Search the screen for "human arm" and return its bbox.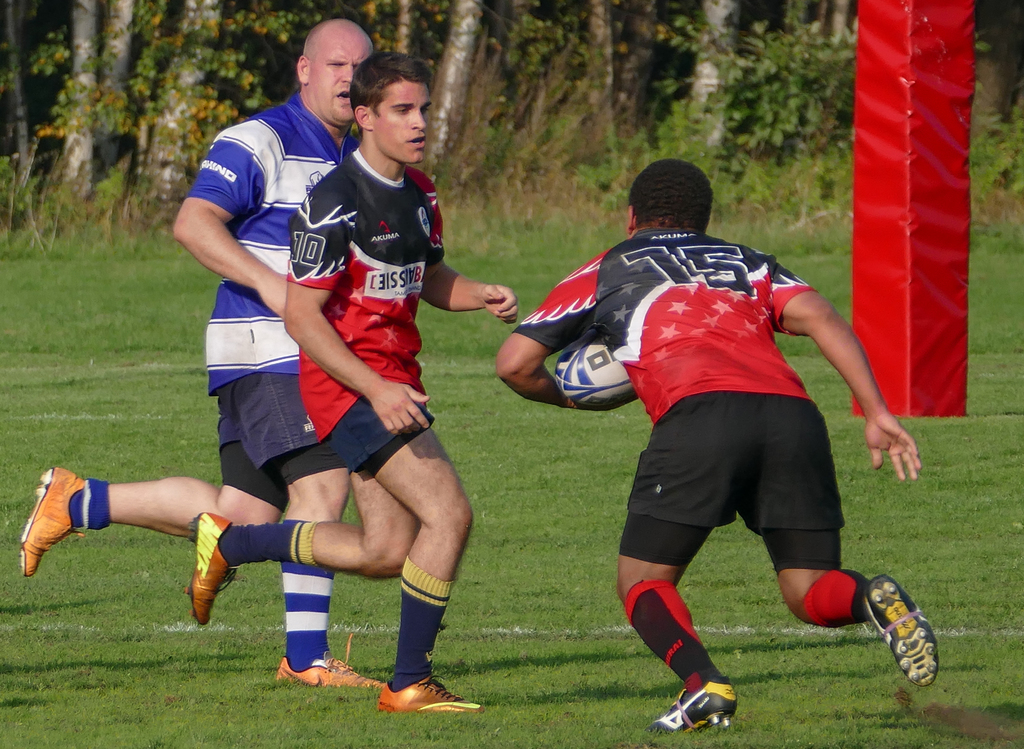
Found: {"left": 784, "top": 288, "right": 916, "bottom": 468}.
